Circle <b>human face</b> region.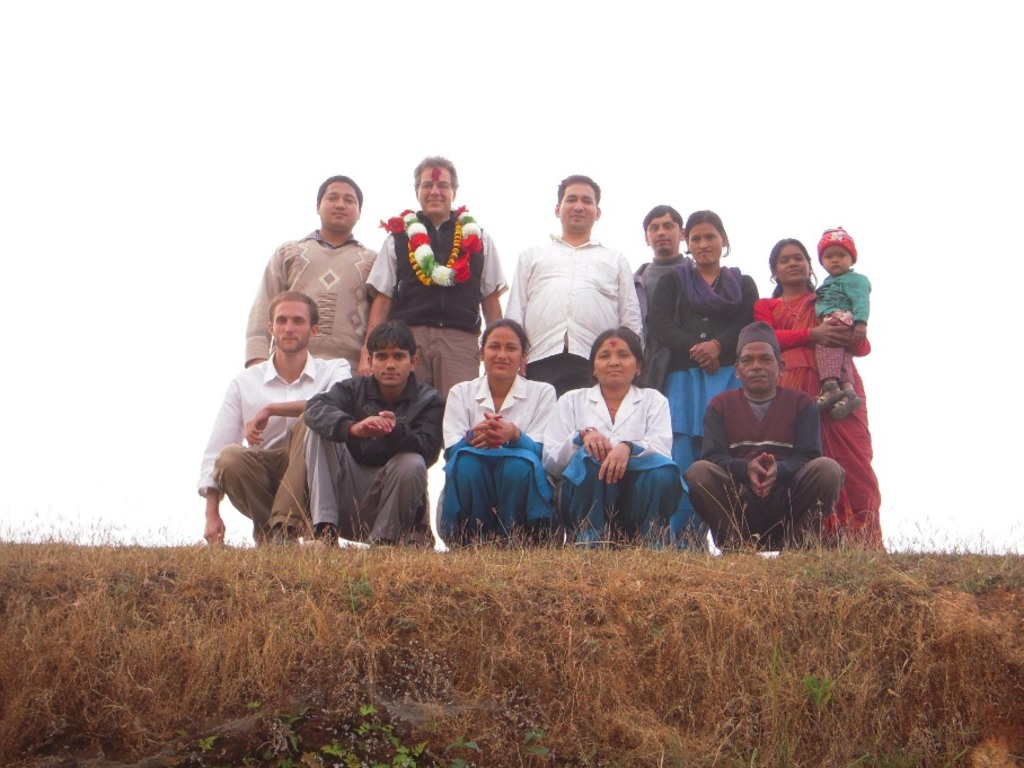
Region: <bbox>645, 213, 681, 250</bbox>.
